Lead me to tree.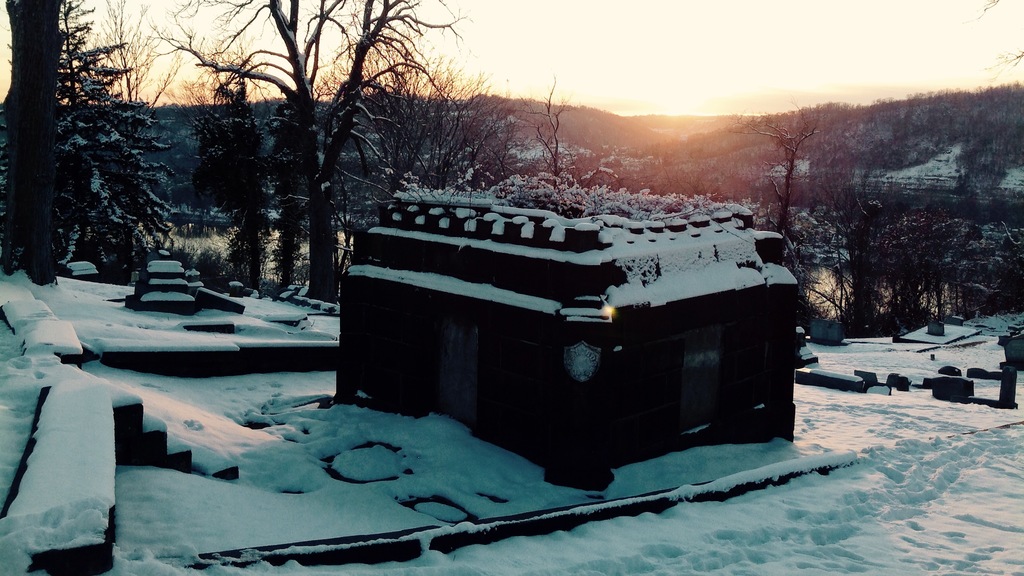
Lead to 0:0:125:284.
